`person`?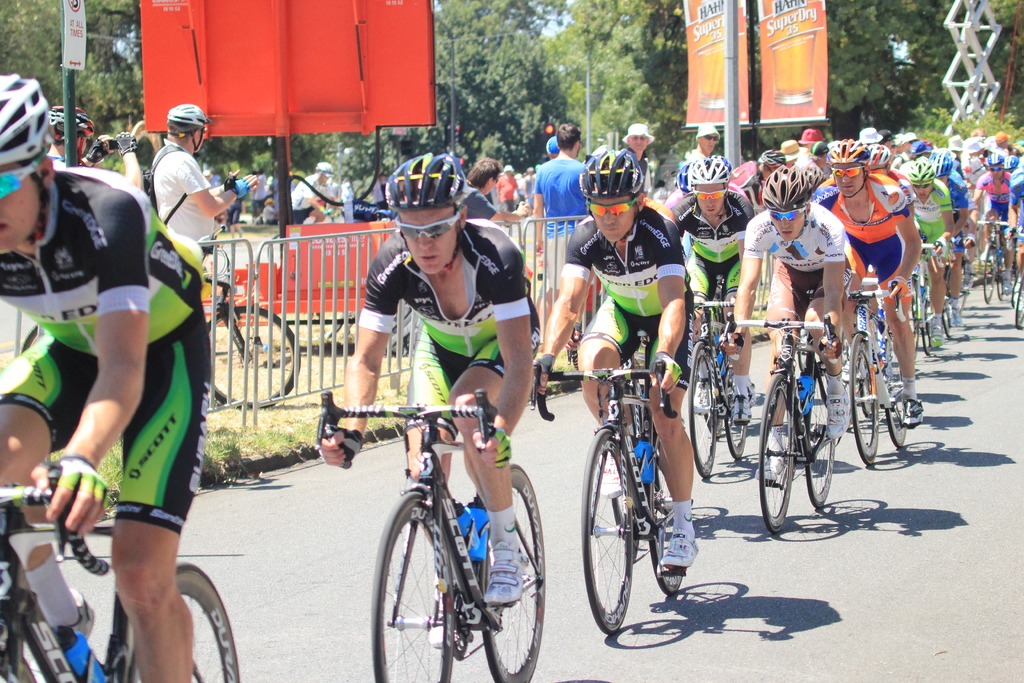
bbox=[620, 123, 656, 160]
